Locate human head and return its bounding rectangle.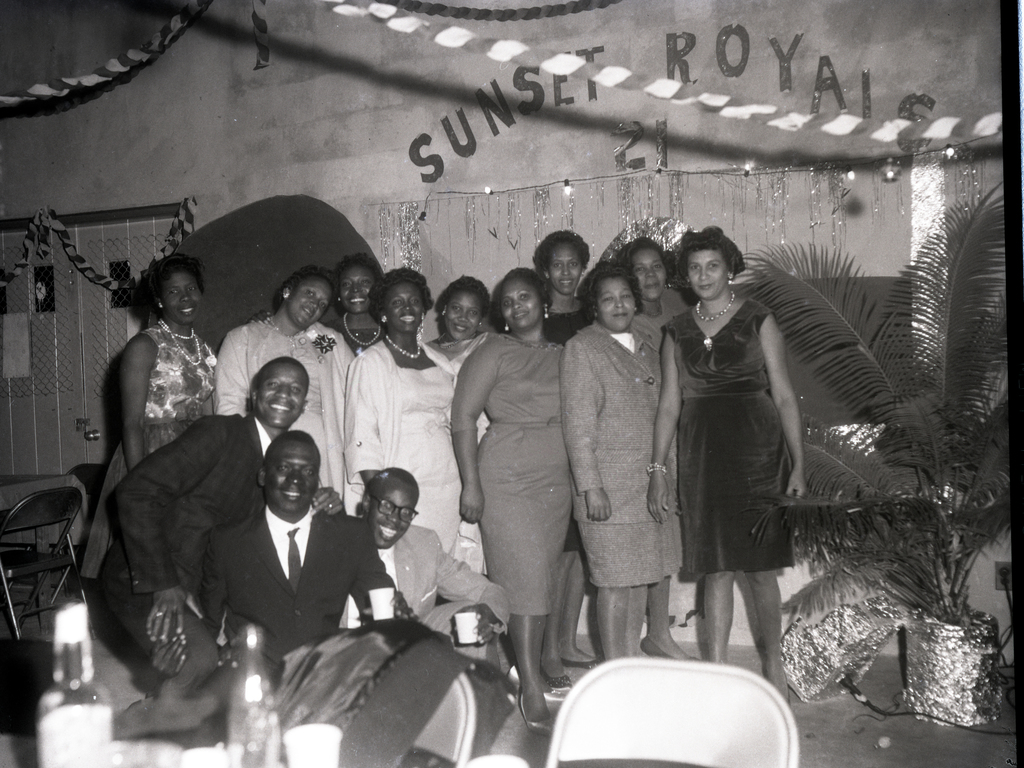
select_region(365, 269, 434, 339).
